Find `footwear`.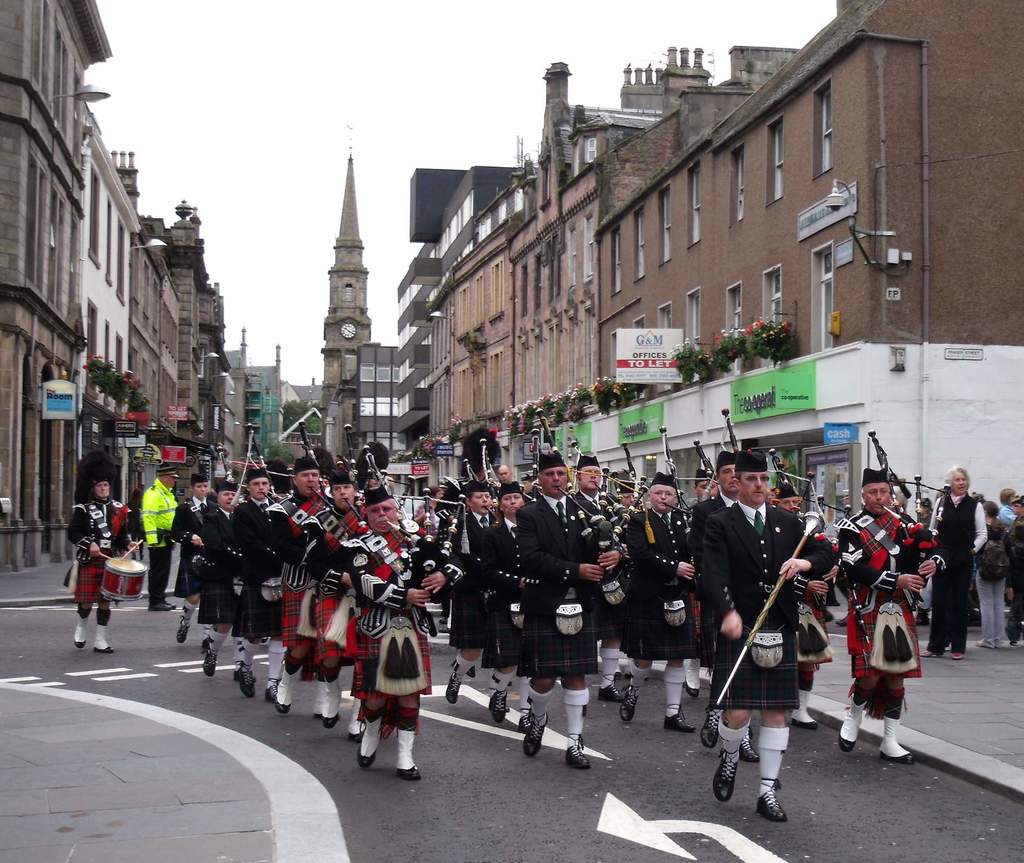
bbox=(232, 668, 239, 684).
